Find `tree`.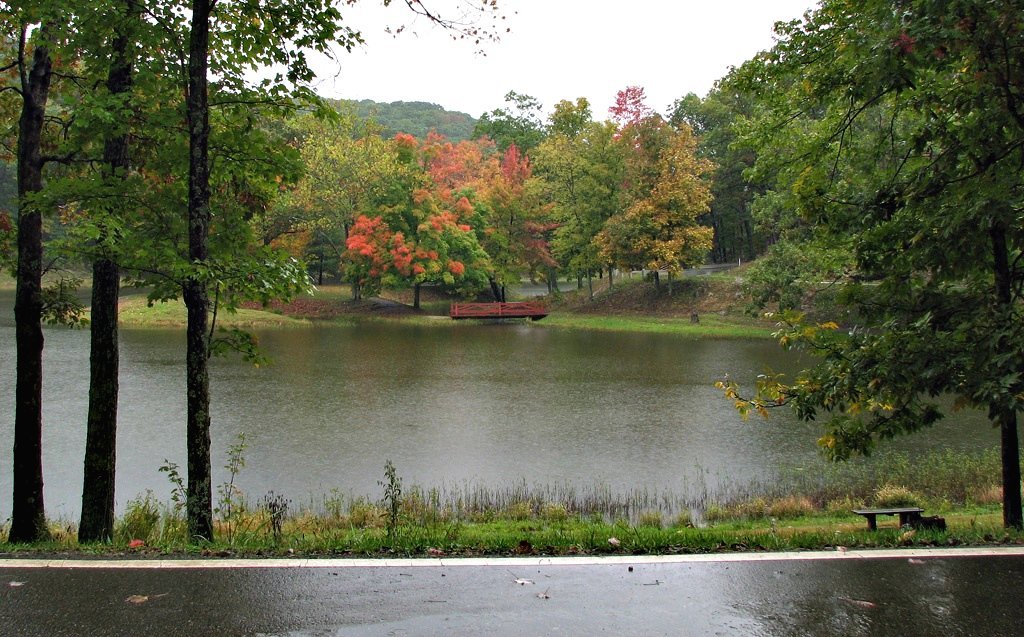
446/132/550/297.
